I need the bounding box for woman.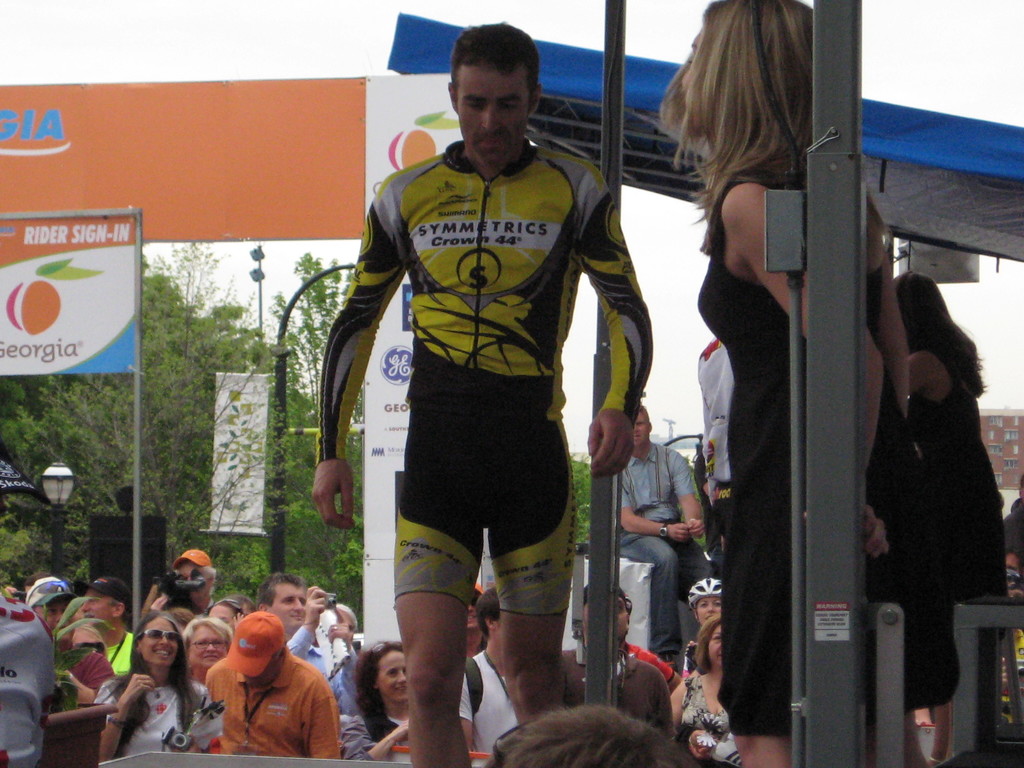
Here it is: region(654, 0, 922, 767).
